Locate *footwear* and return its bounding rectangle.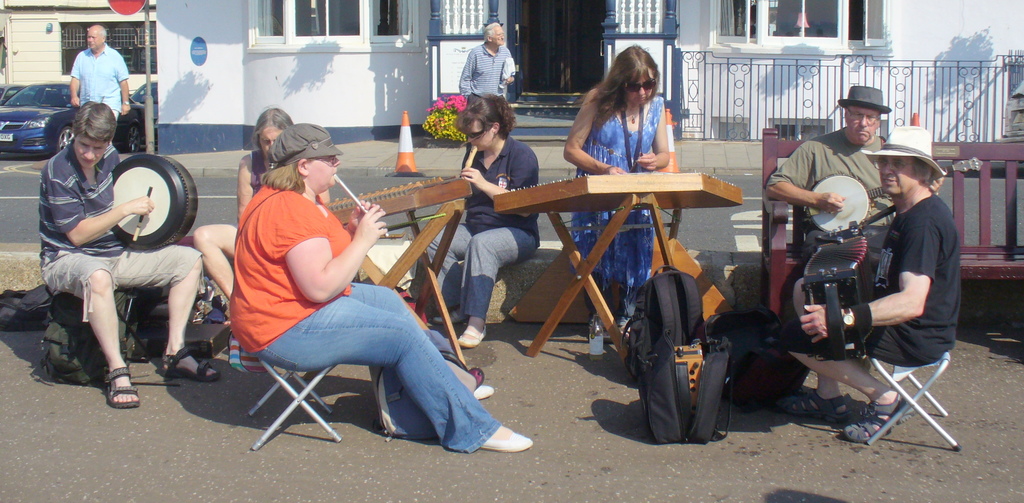
<bbox>474, 381, 493, 400</bbox>.
